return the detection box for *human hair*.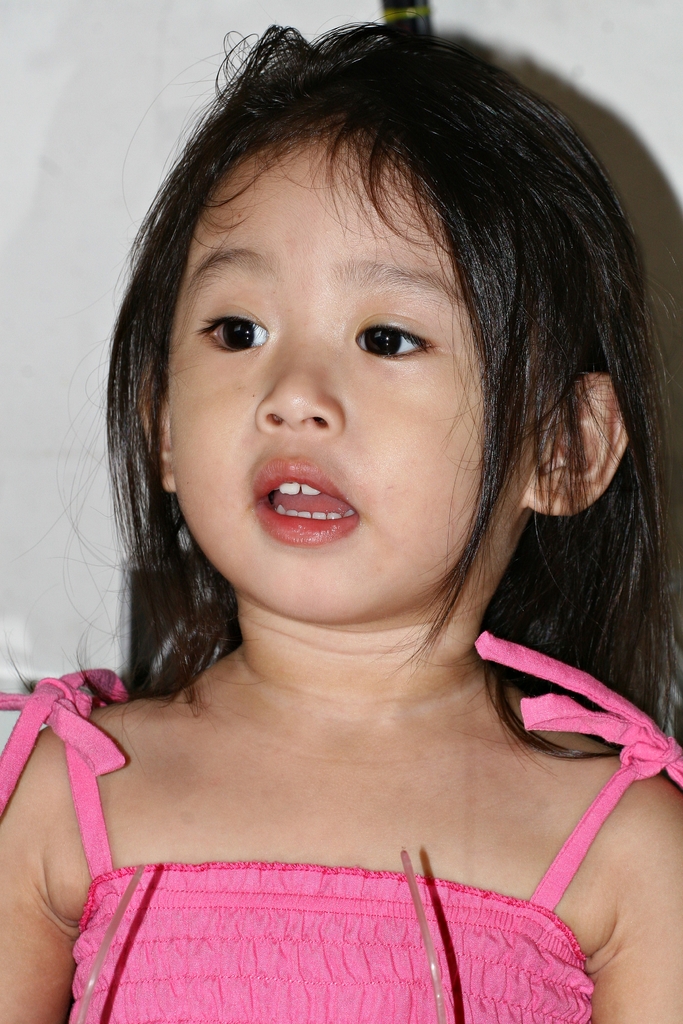
crop(89, 37, 654, 746).
